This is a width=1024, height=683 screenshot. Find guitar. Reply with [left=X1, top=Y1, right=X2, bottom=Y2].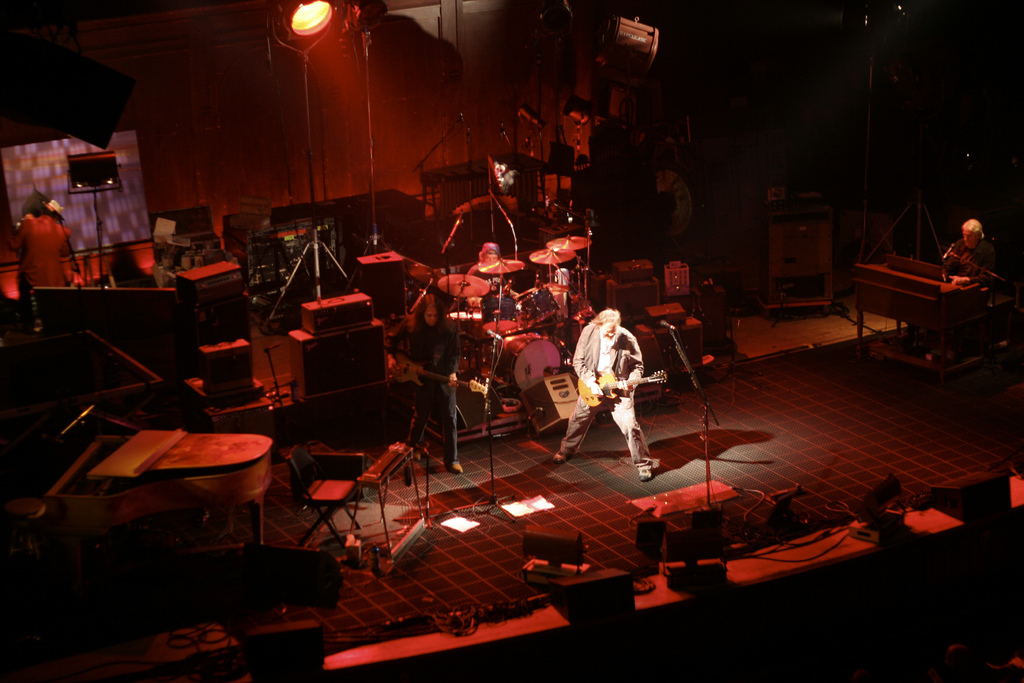
[left=575, top=367, right=666, bottom=409].
